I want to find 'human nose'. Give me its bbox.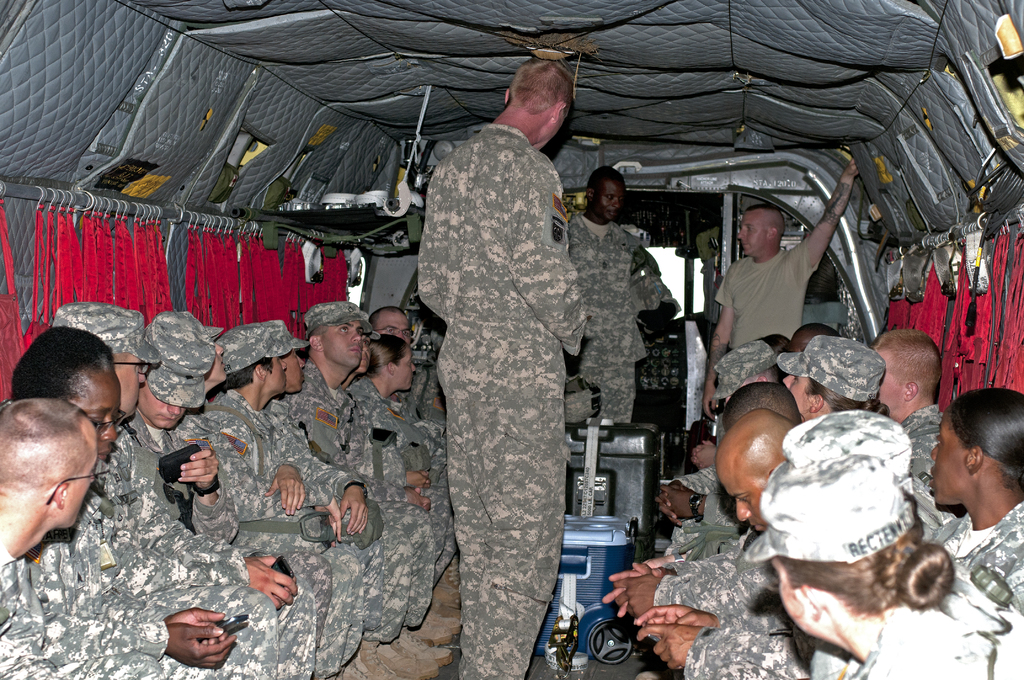
x1=611, y1=199, x2=622, y2=208.
